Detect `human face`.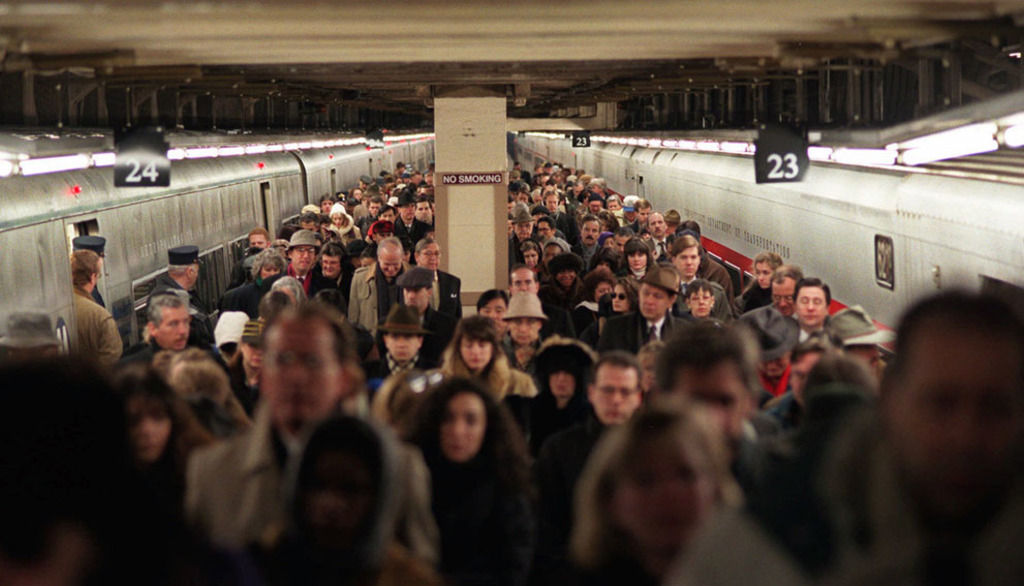
Detected at select_region(438, 391, 485, 460).
